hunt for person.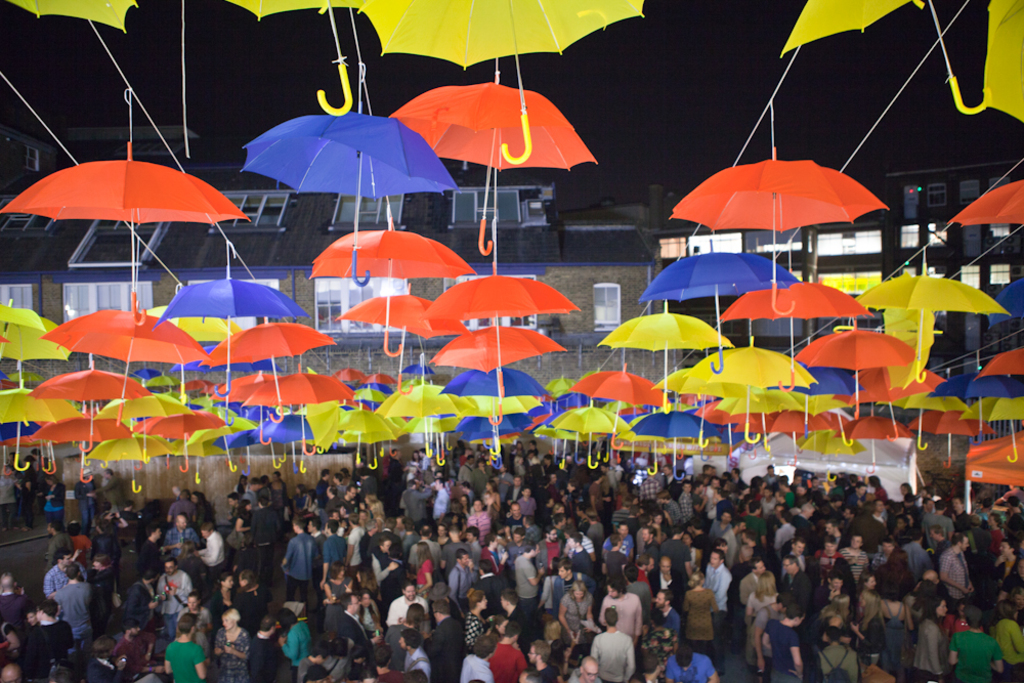
Hunted down at locate(709, 510, 732, 539).
